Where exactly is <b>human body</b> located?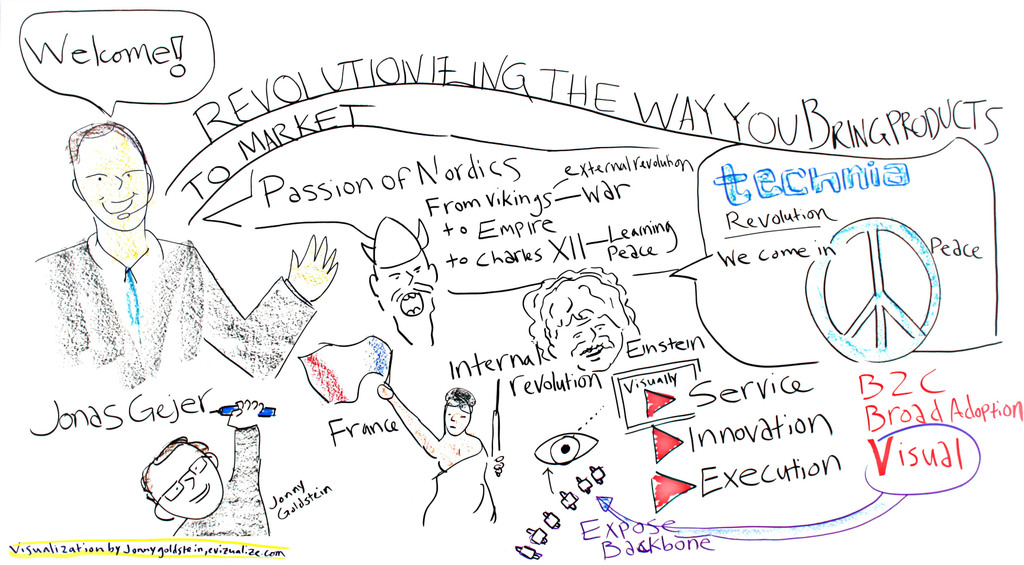
Its bounding box is bbox(35, 119, 342, 385).
